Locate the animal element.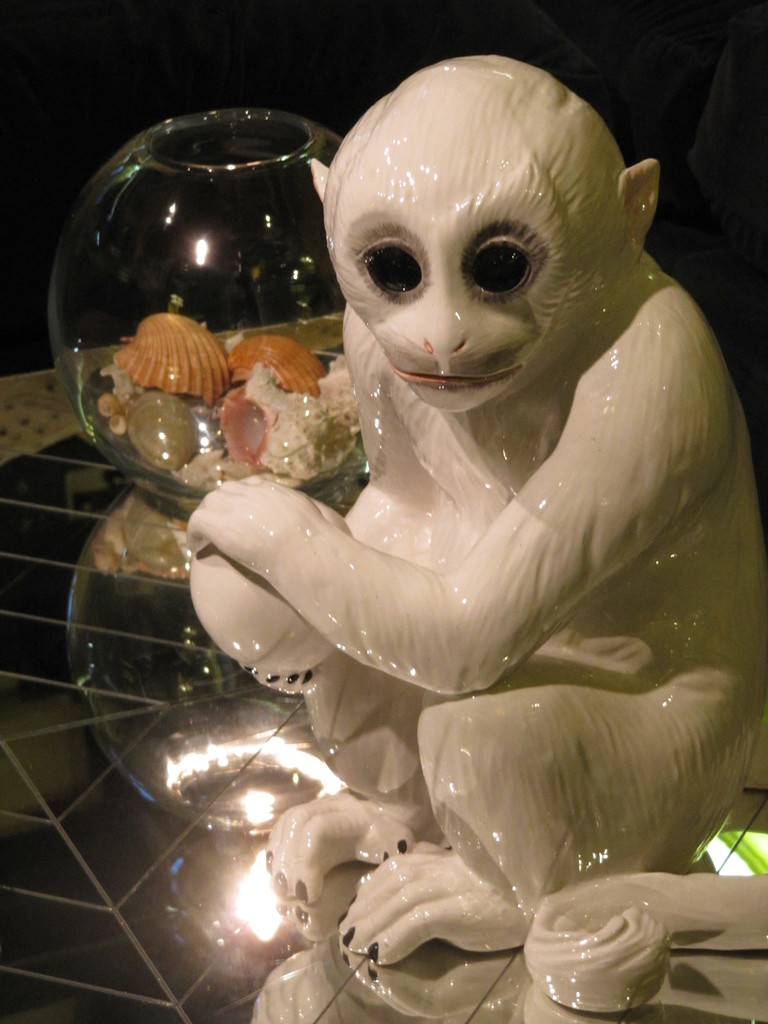
Element bbox: crop(191, 54, 767, 962).
